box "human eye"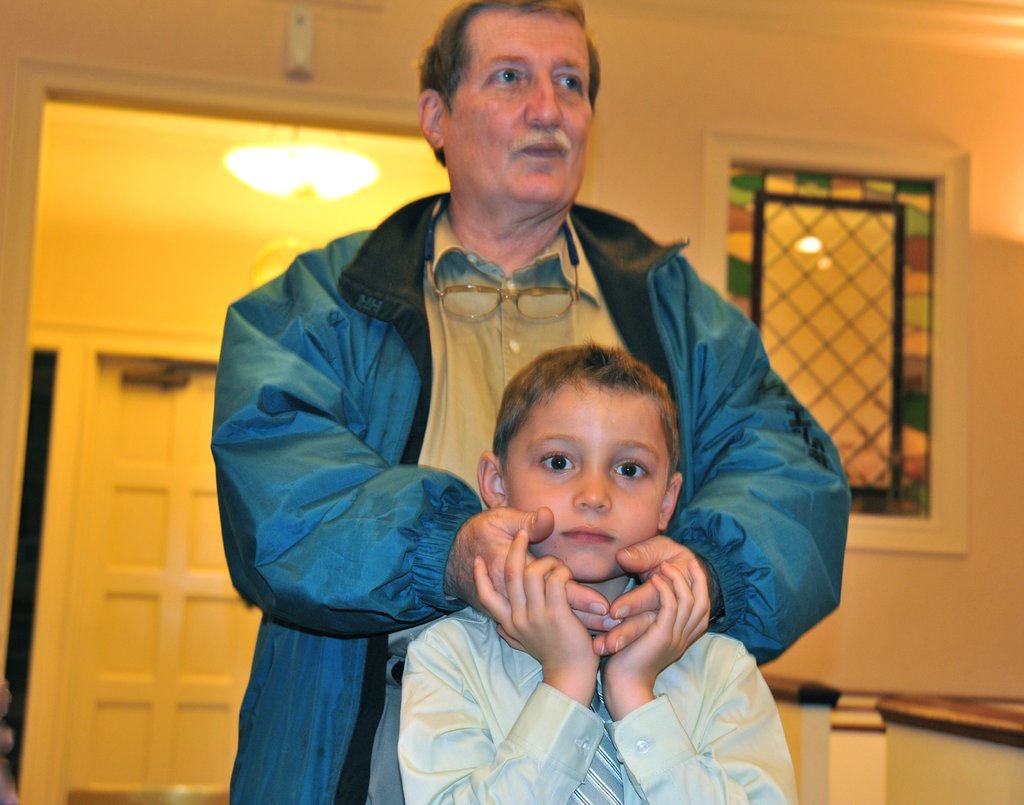
locate(553, 69, 584, 94)
